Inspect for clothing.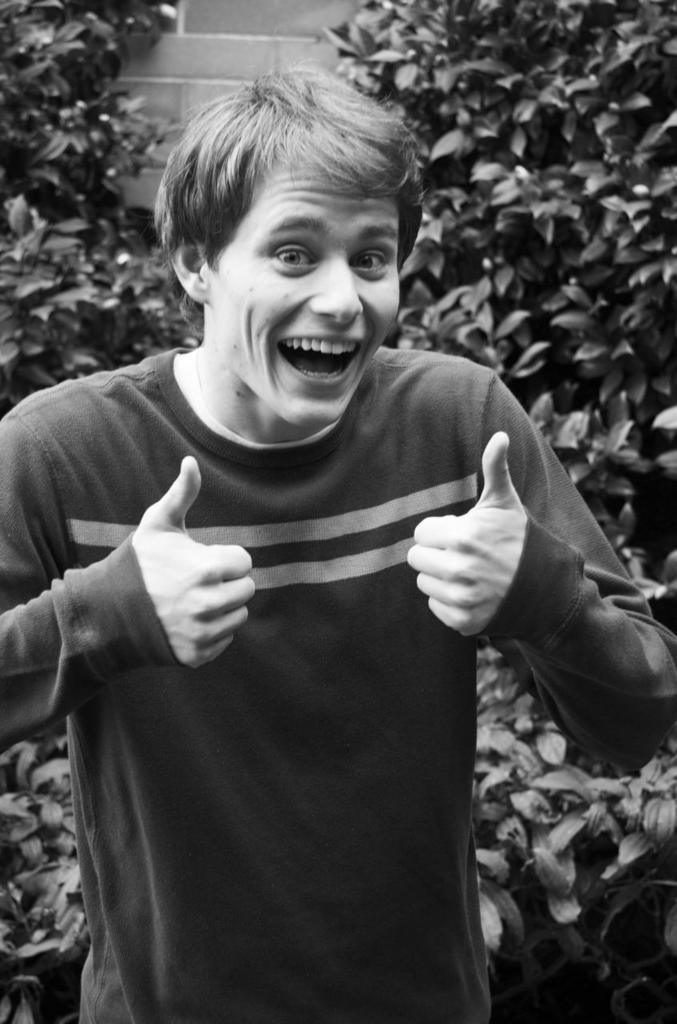
Inspection: box=[0, 337, 676, 1023].
